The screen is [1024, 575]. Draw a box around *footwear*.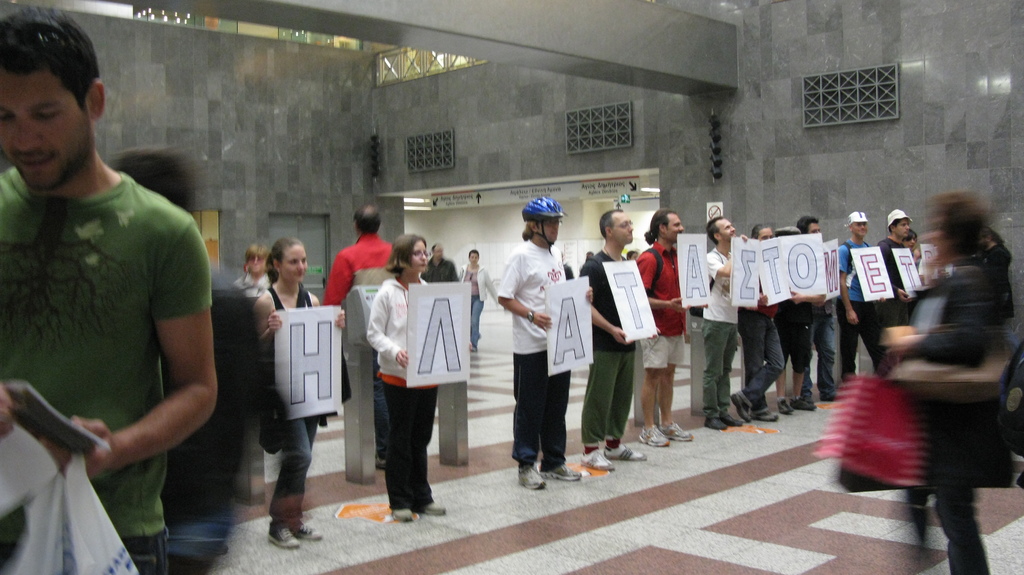
(657, 422, 694, 437).
